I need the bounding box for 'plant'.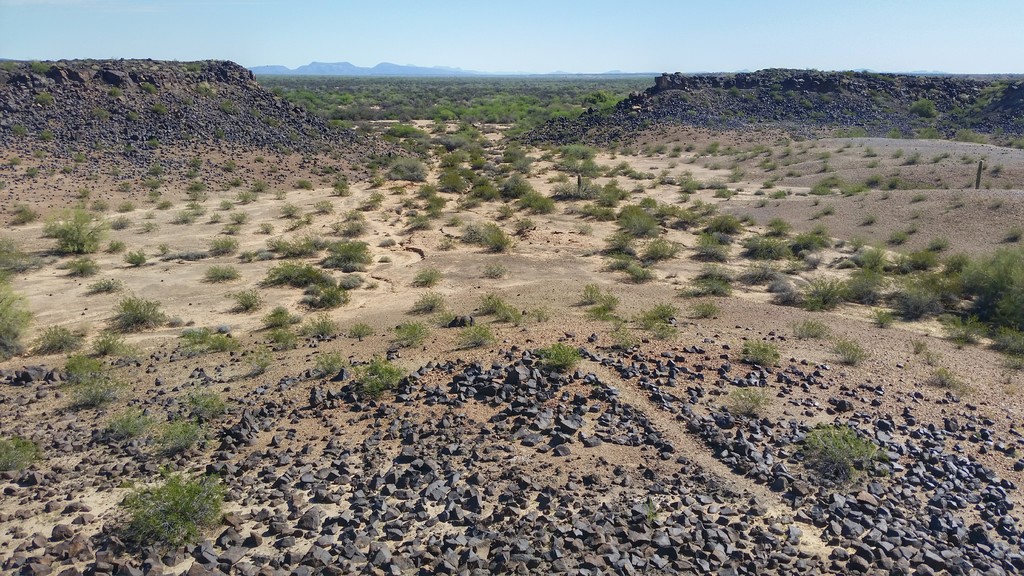
Here it is: rect(982, 313, 1023, 351).
